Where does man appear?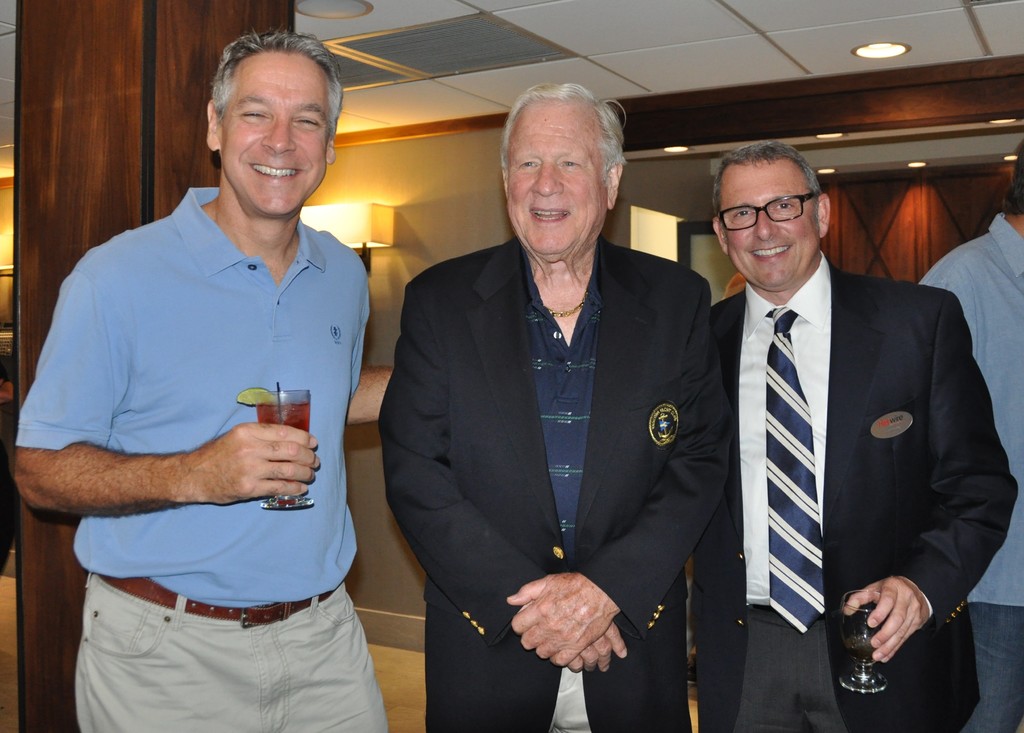
Appears at detection(370, 84, 734, 732).
